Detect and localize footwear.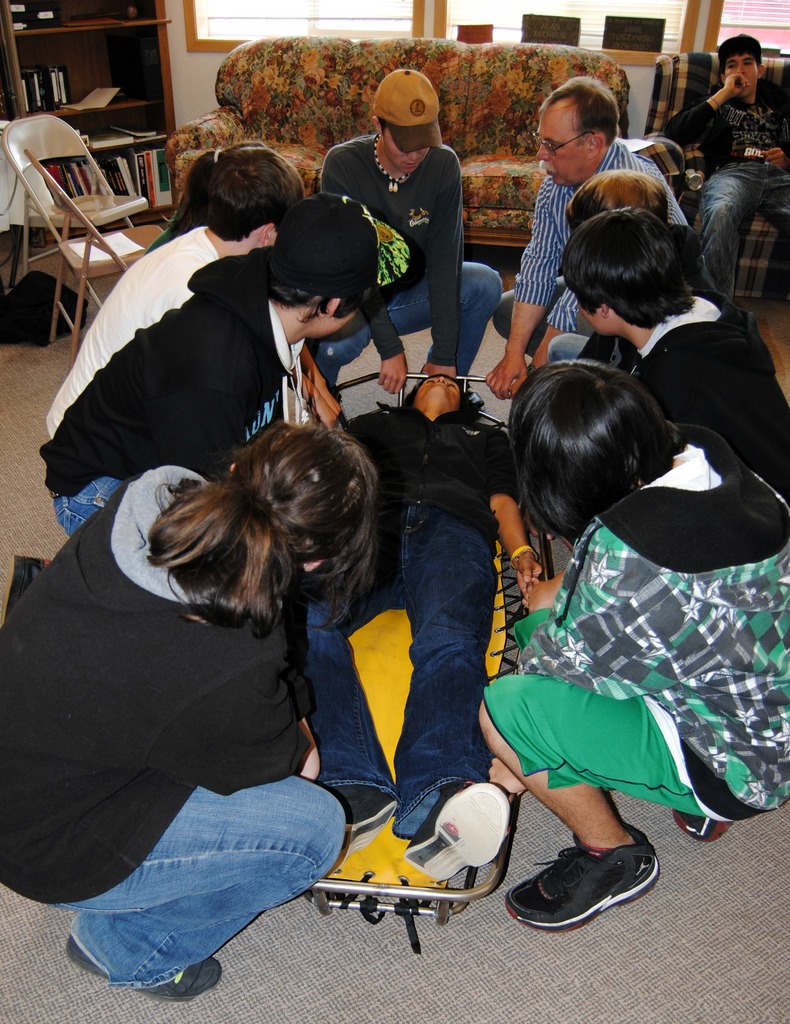
Localized at <bbox>0, 557, 44, 625</bbox>.
